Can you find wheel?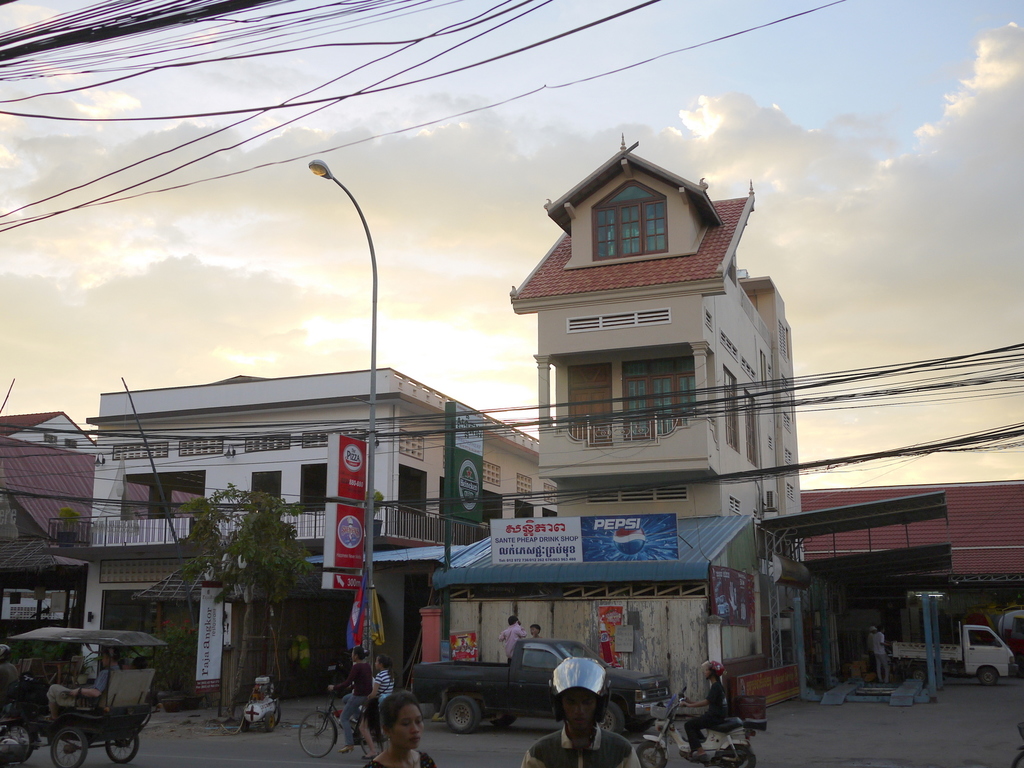
Yes, bounding box: (979, 669, 996, 685).
